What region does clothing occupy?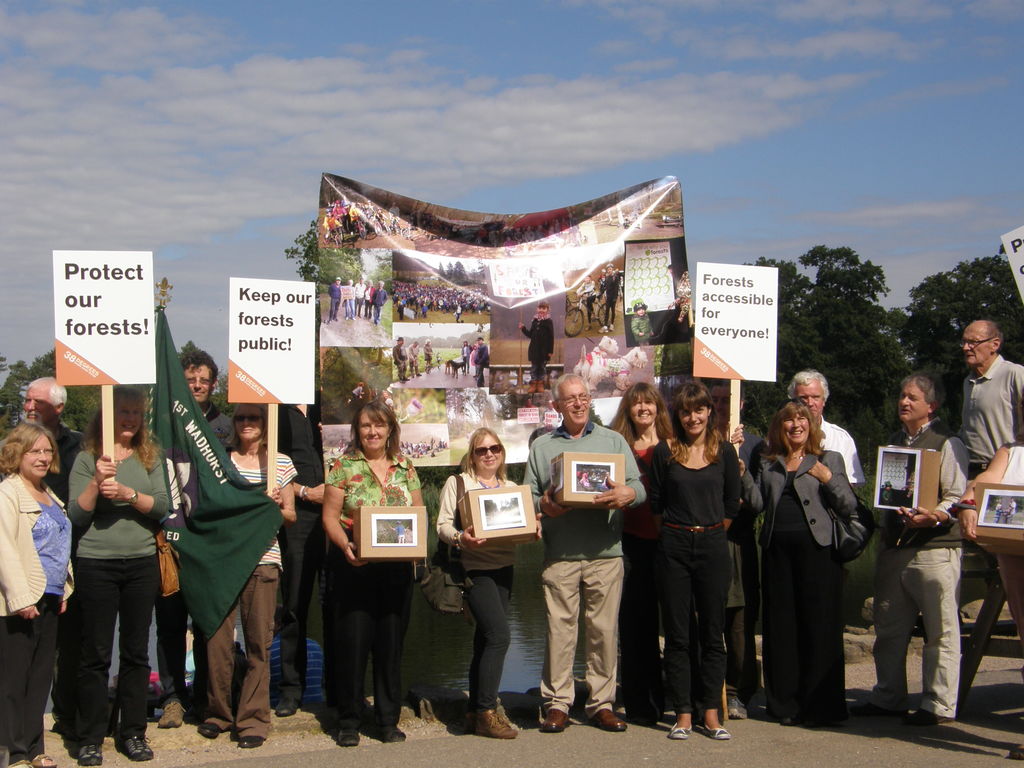
box=[739, 441, 861, 723].
